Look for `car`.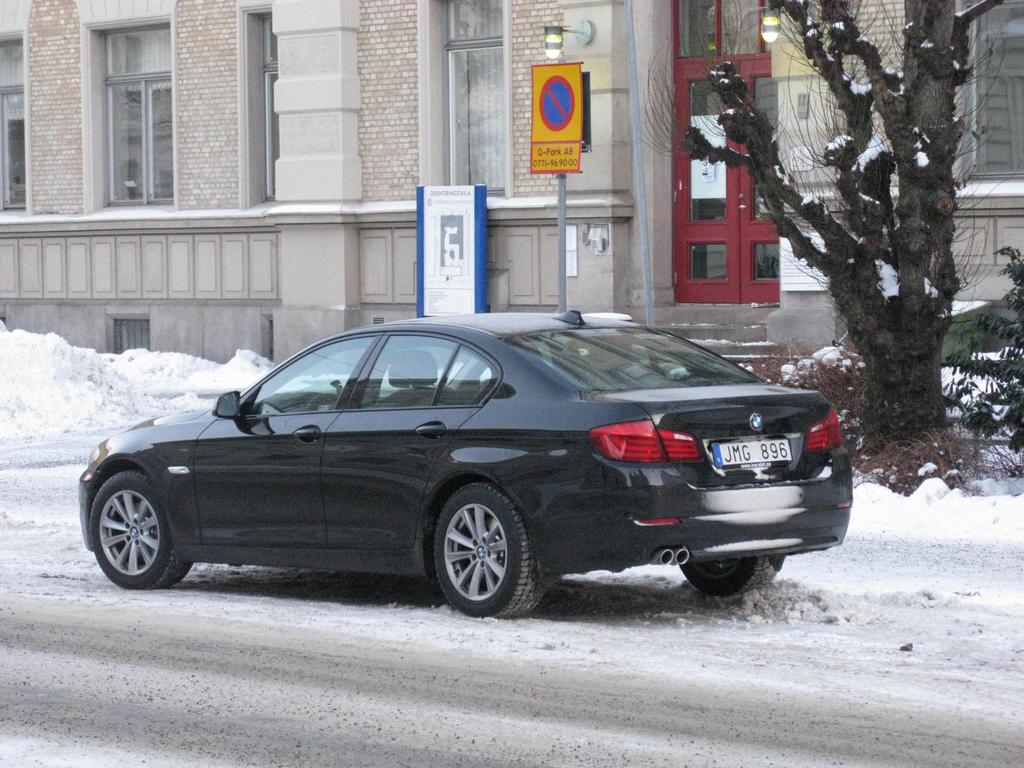
Found: [72, 306, 855, 620].
